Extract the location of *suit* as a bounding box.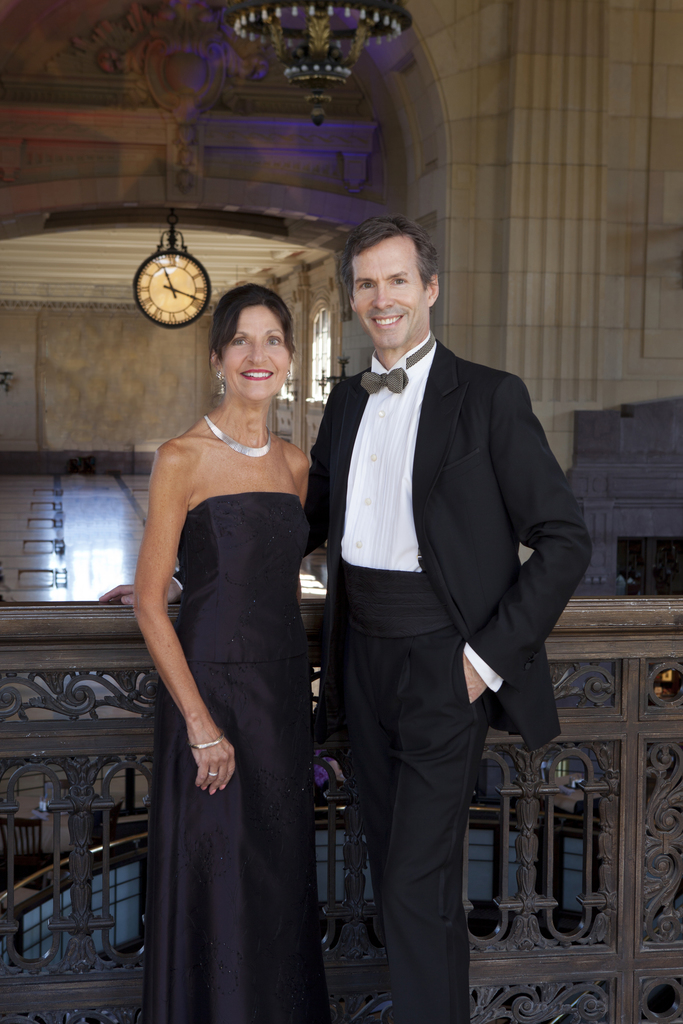
bbox(308, 234, 562, 1005).
